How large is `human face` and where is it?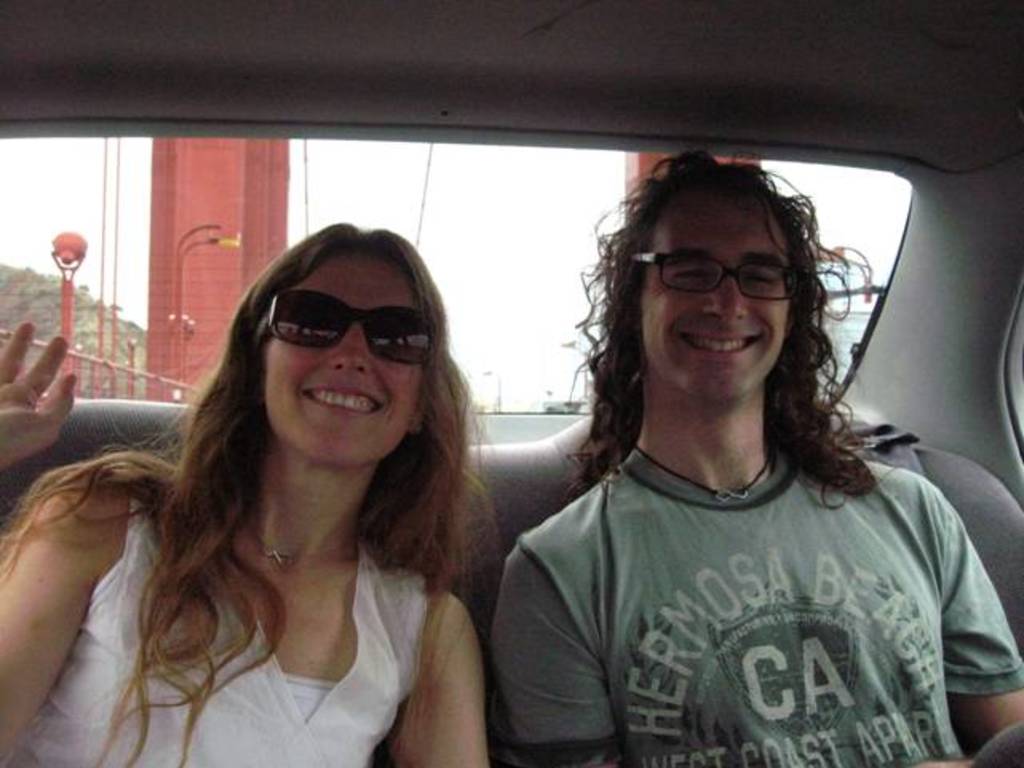
Bounding box: <region>642, 201, 786, 398</region>.
